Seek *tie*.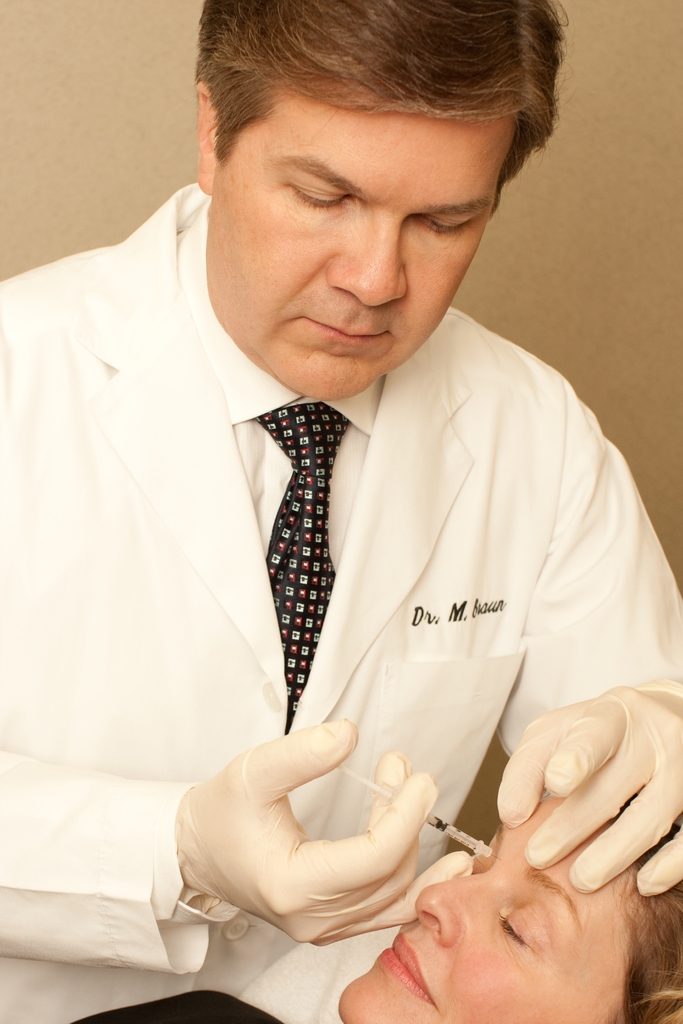
detection(246, 400, 354, 737).
